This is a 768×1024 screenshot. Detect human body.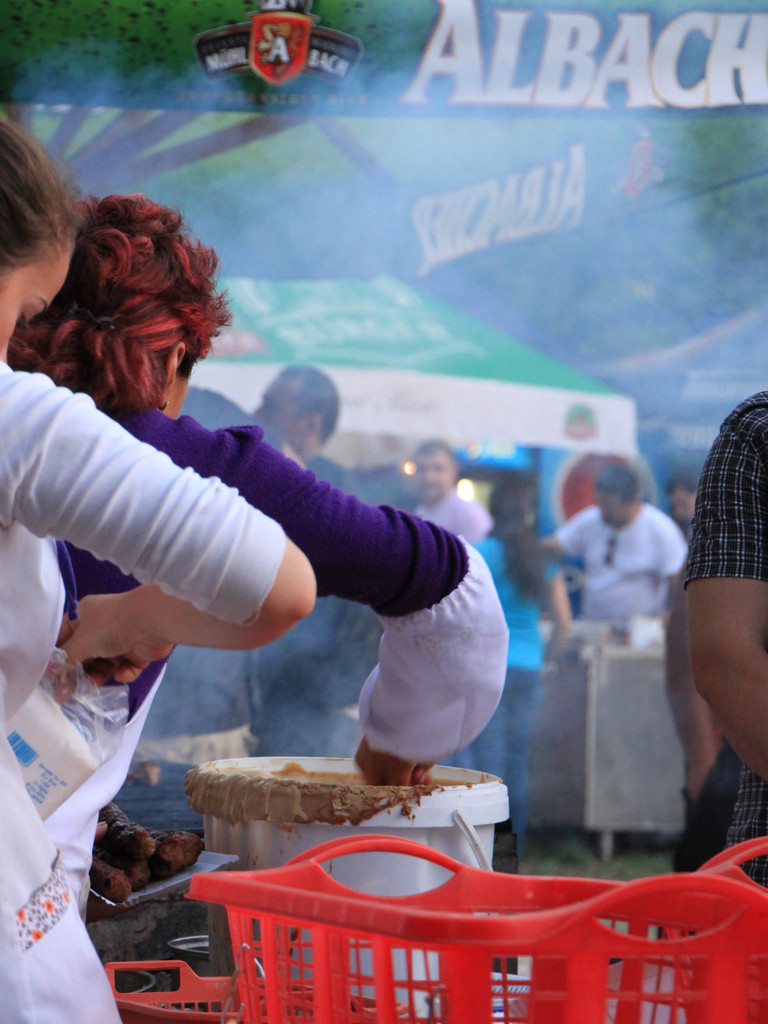
<box>685,390,767,874</box>.
